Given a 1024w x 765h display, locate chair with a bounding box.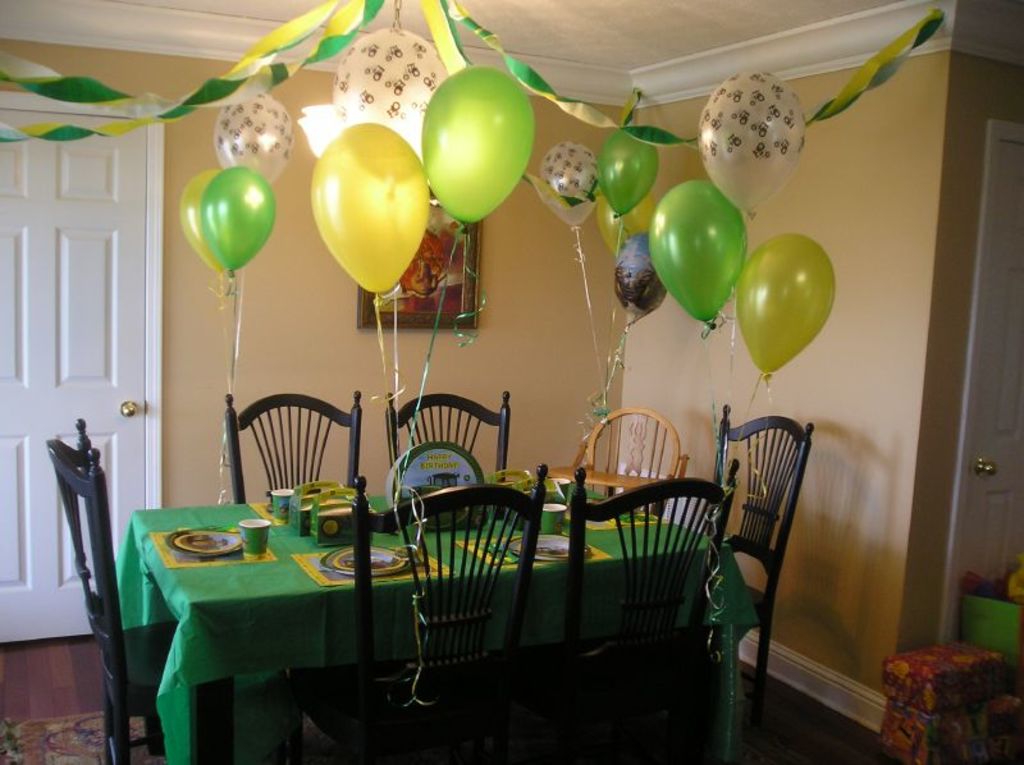
Located: (left=383, top=390, right=511, bottom=482).
